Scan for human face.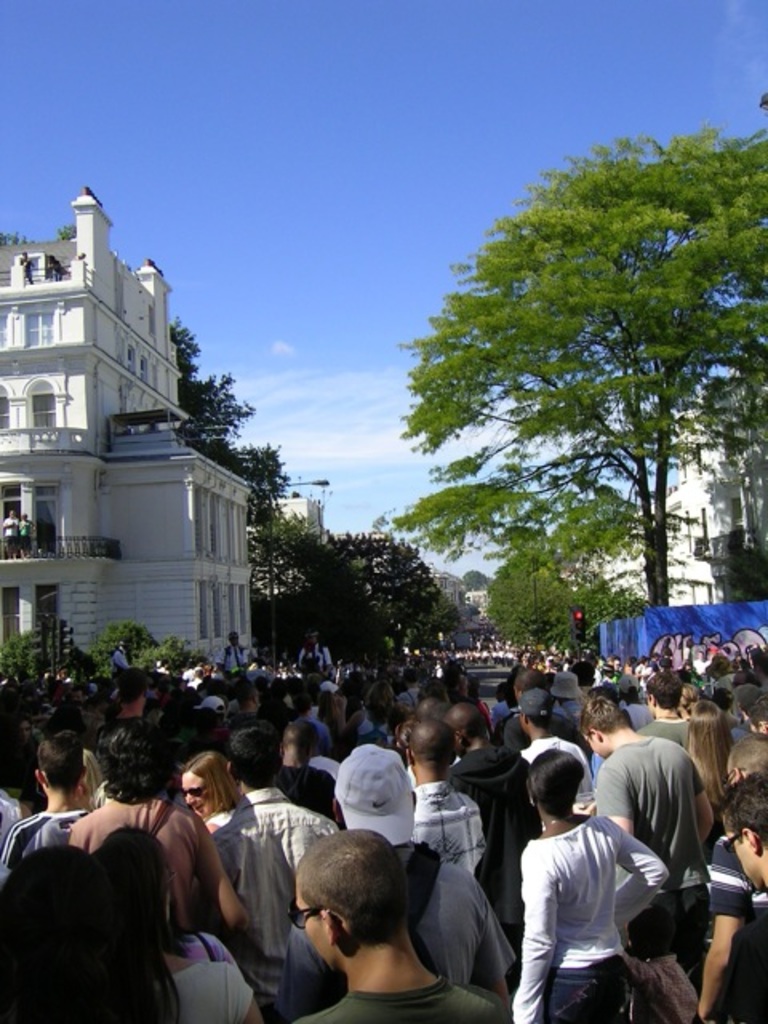
Scan result: box(726, 822, 766, 896).
